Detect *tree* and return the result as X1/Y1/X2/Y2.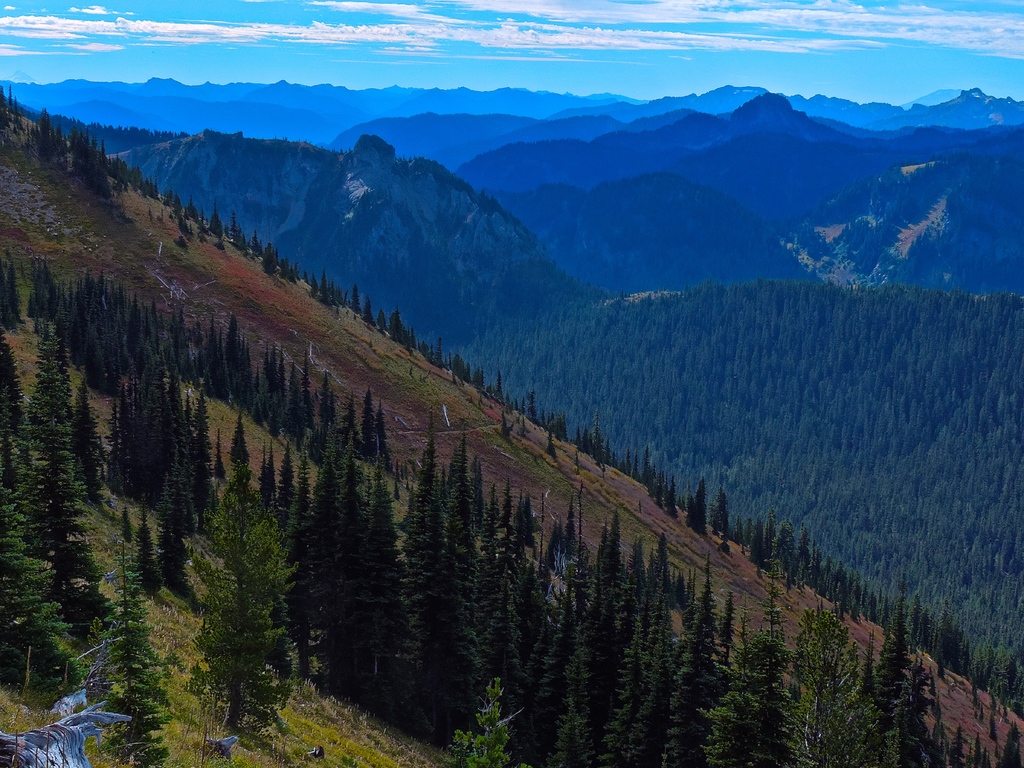
0/83/15/140.
